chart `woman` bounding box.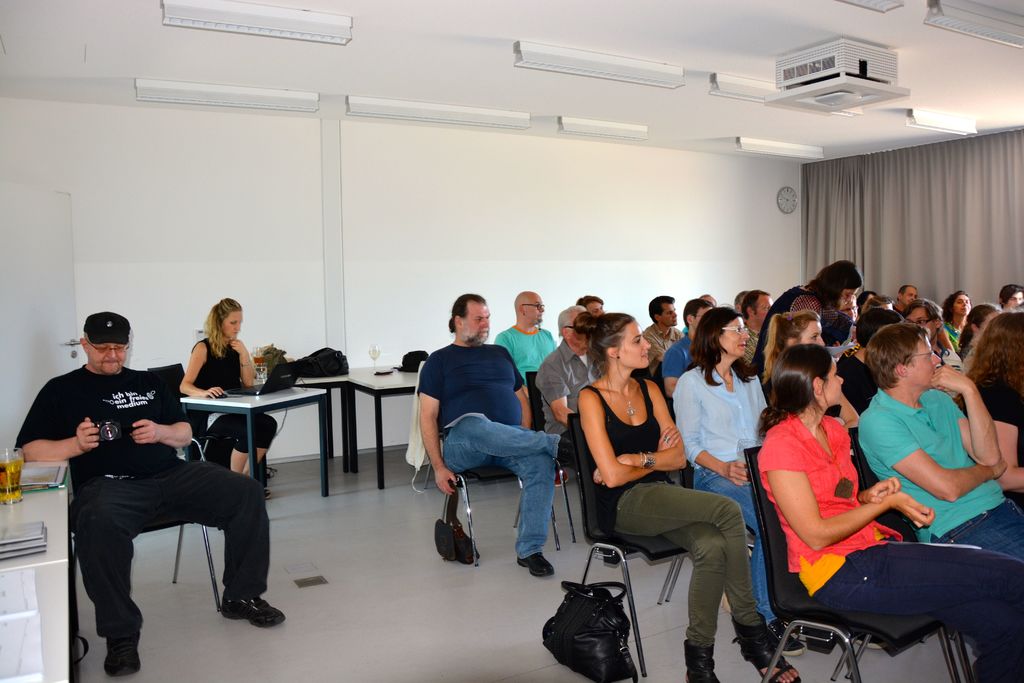
Charted: 941,288,974,342.
